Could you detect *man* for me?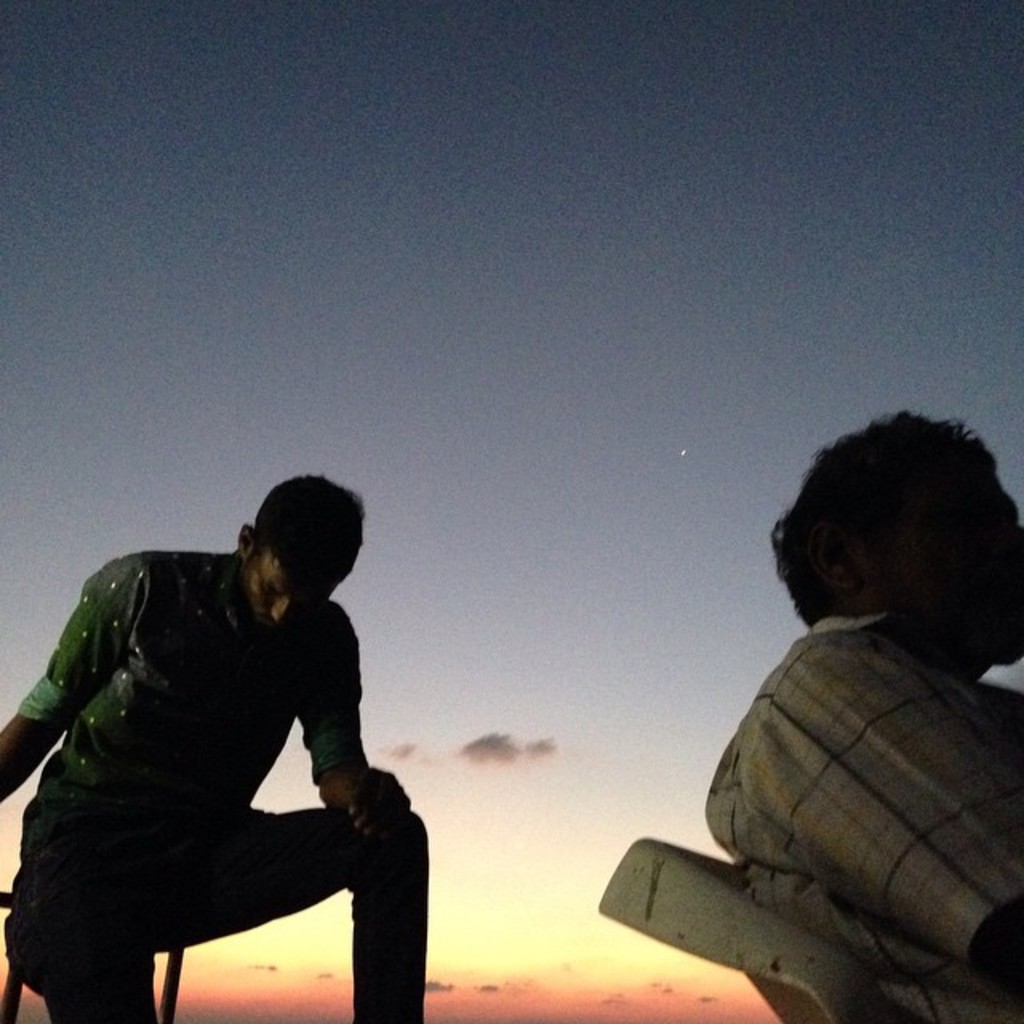
Detection result: 698 405 1022 1022.
